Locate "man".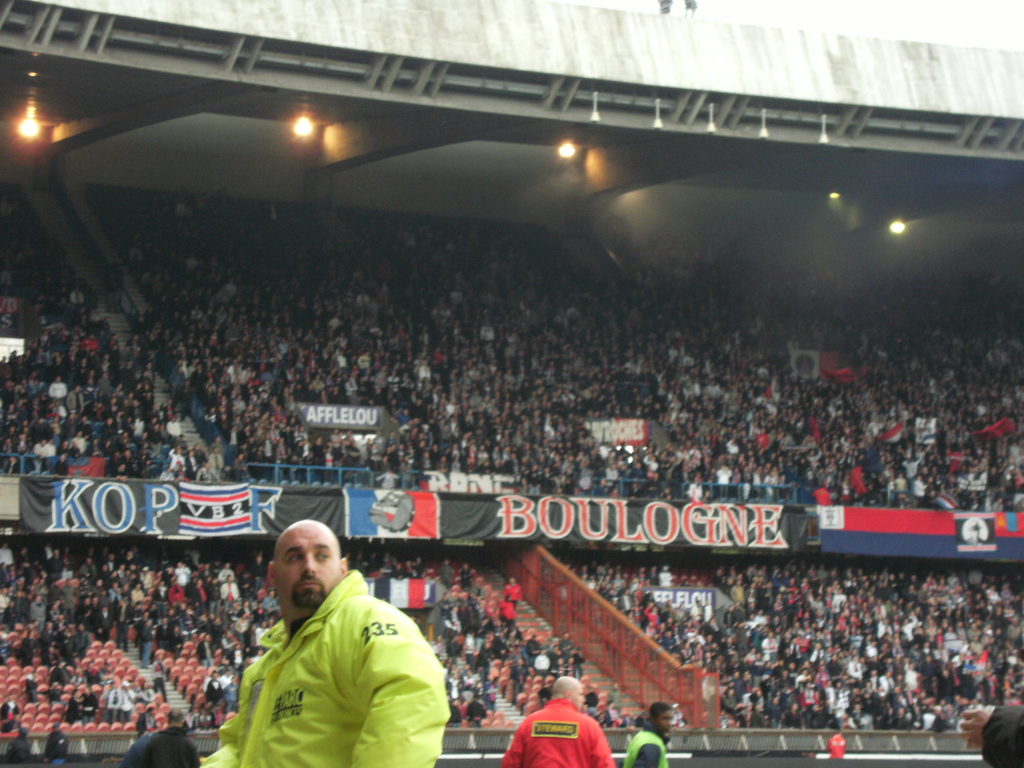
Bounding box: detection(956, 703, 1023, 767).
